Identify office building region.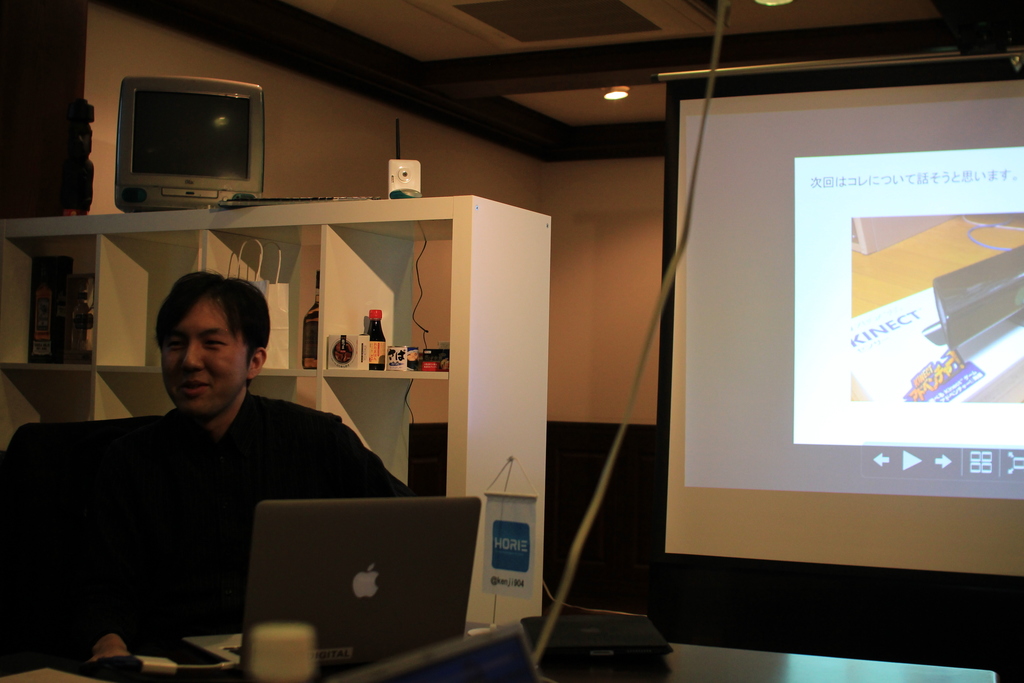
Region: detection(0, 37, 915, 682).
